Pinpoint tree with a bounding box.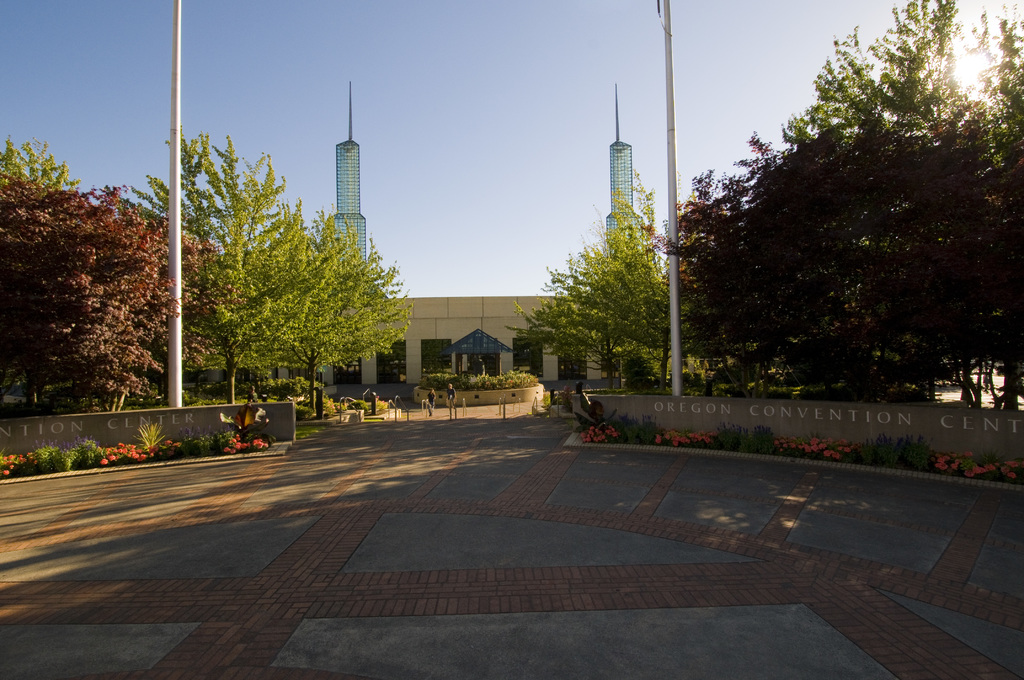
bbox(128, 126, 414, 405).
